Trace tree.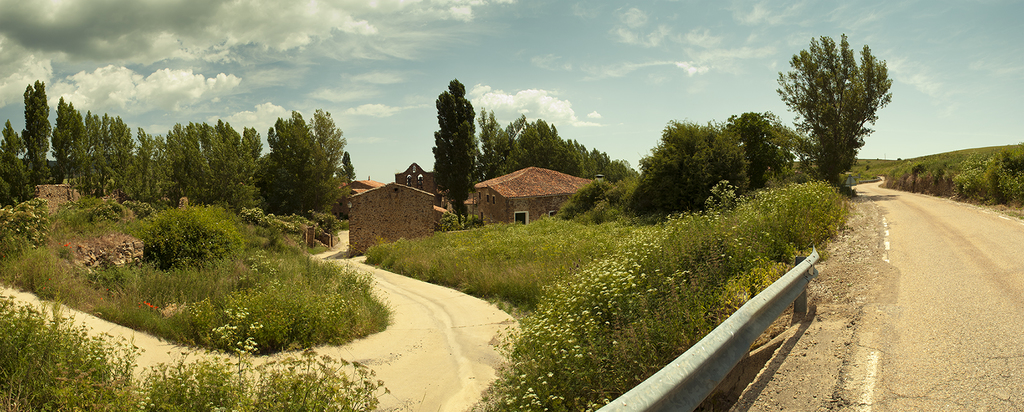
Traced to crop(794, 31, 898, 191).
